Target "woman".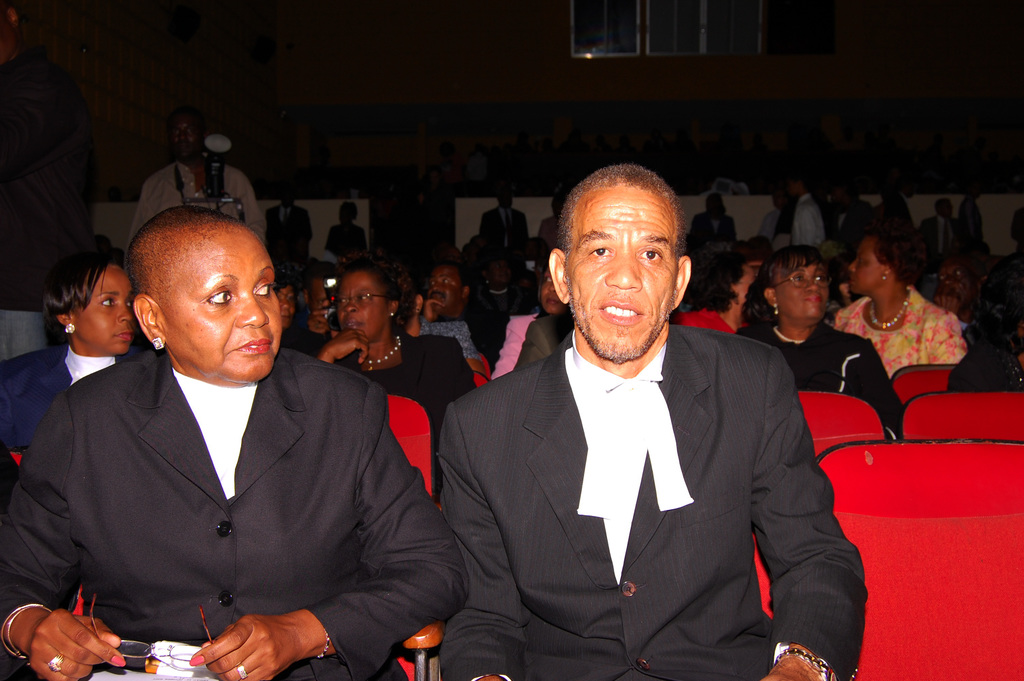
Target region: locate(0, 254, 137, 451).
